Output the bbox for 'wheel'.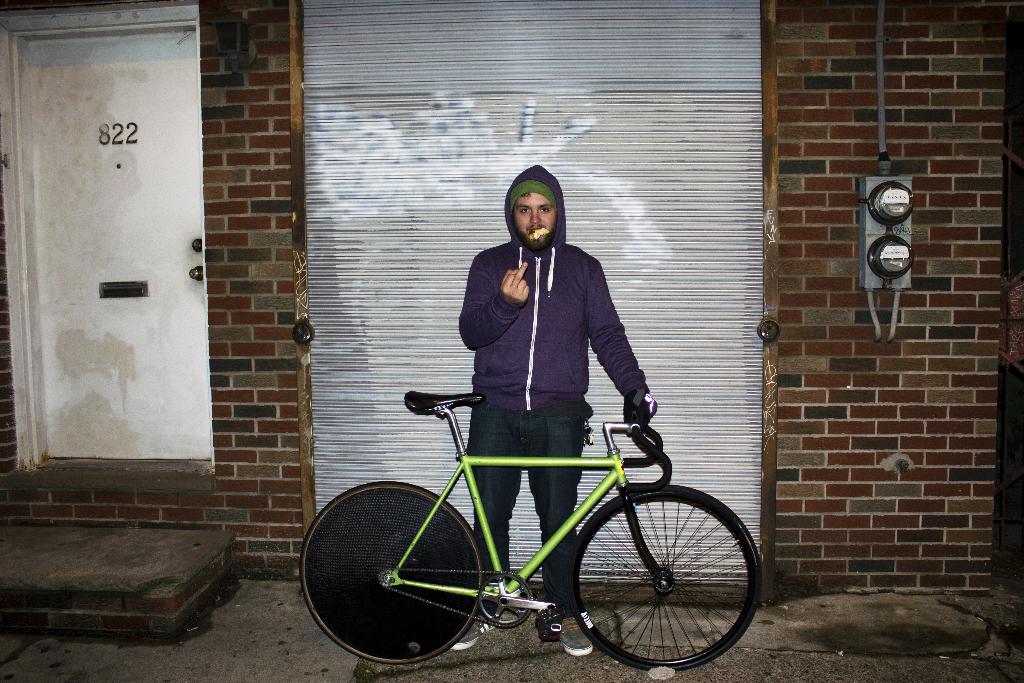
x1=572, y1=486, x2=761, y2=673.
